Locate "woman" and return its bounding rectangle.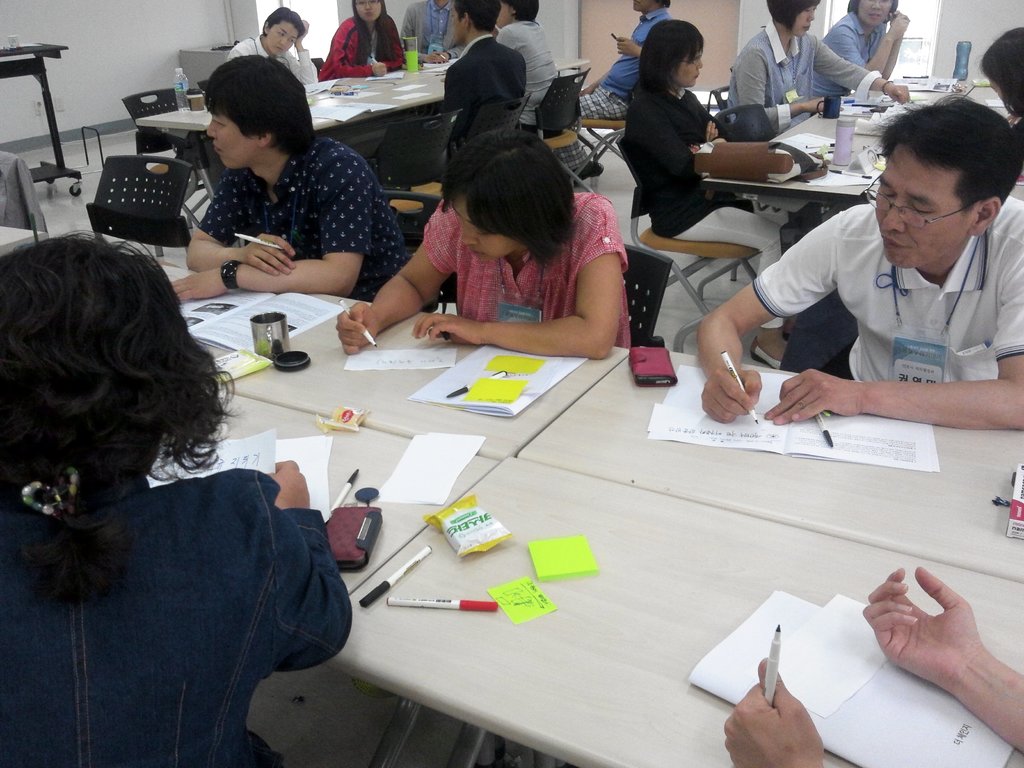
x1=810, y1=0, x2=907, y2=97.
